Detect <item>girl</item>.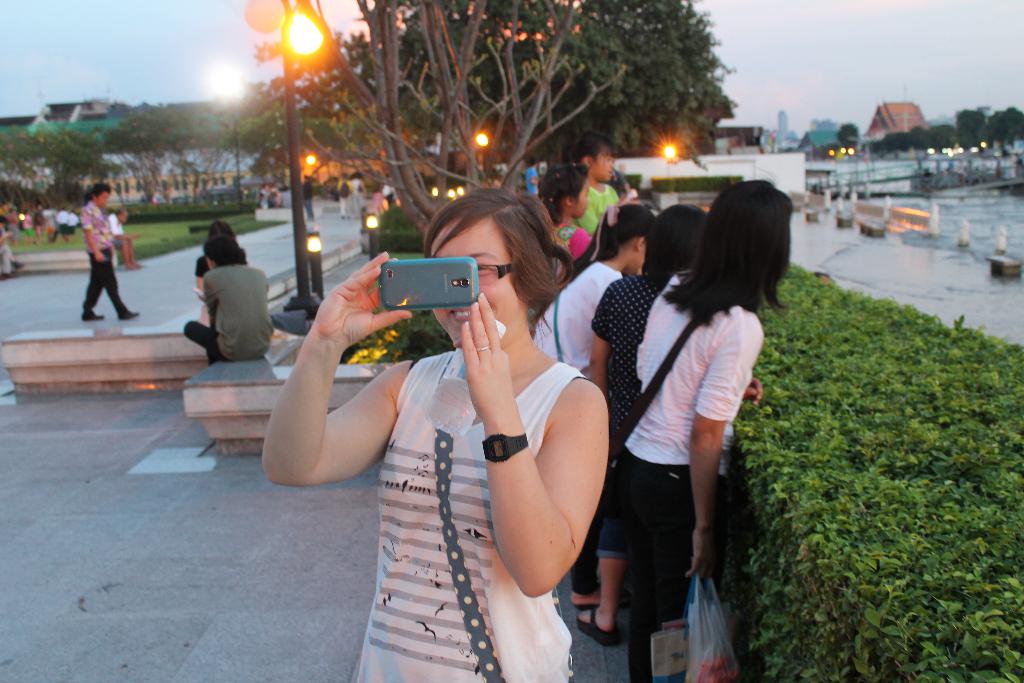
Detected at (left=261, top=183, right=610, bottom=682).
